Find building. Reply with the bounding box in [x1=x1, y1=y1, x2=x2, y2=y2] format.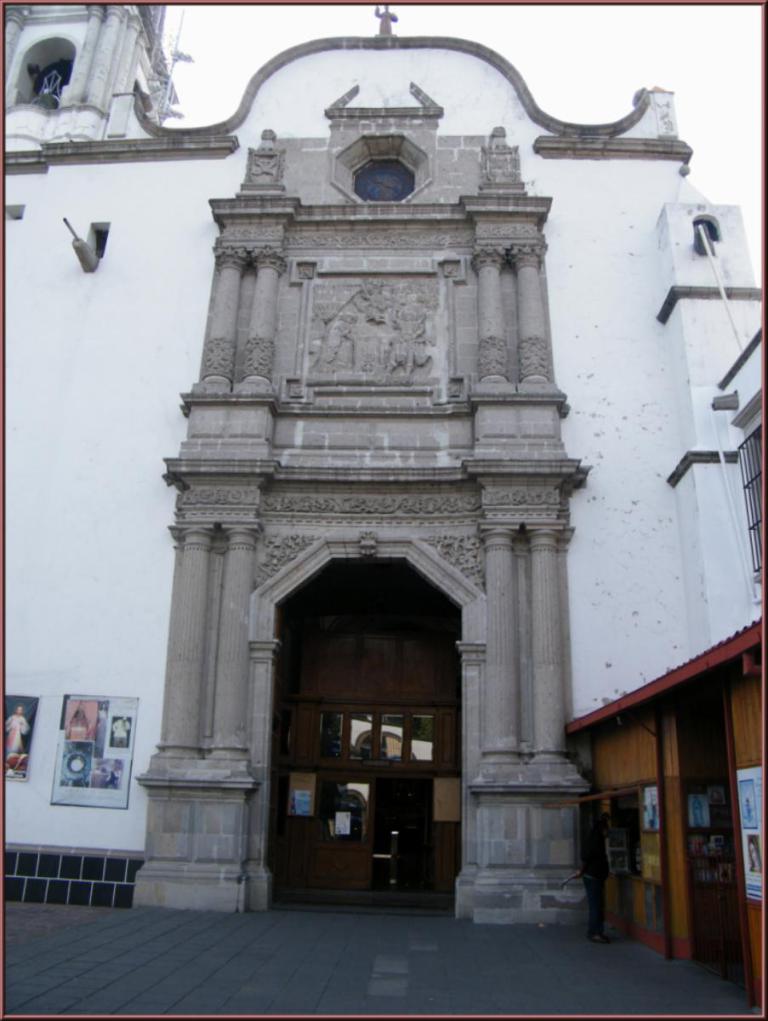
[x1=564, y1=618, x2=765, y2=1005].
